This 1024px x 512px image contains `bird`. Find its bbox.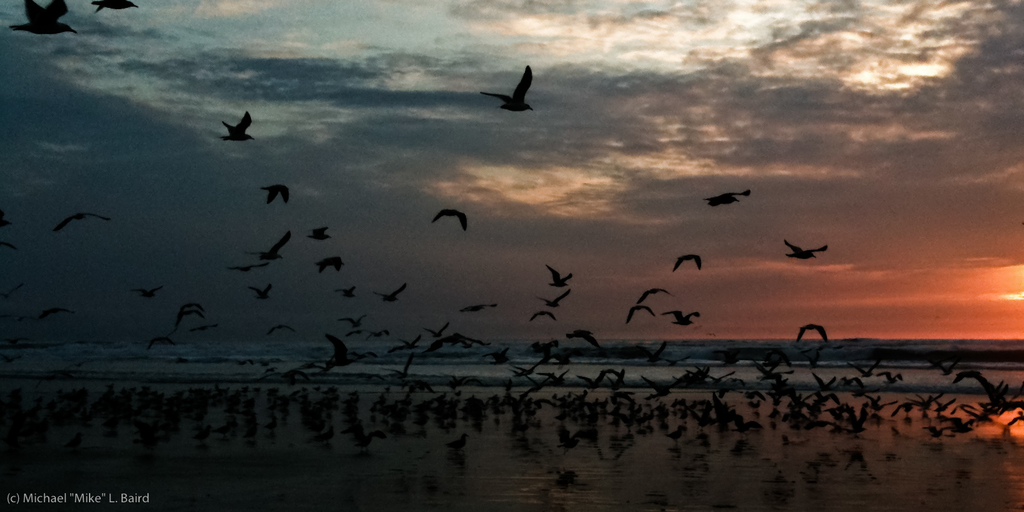
box=[244, 281, 275, 299].
